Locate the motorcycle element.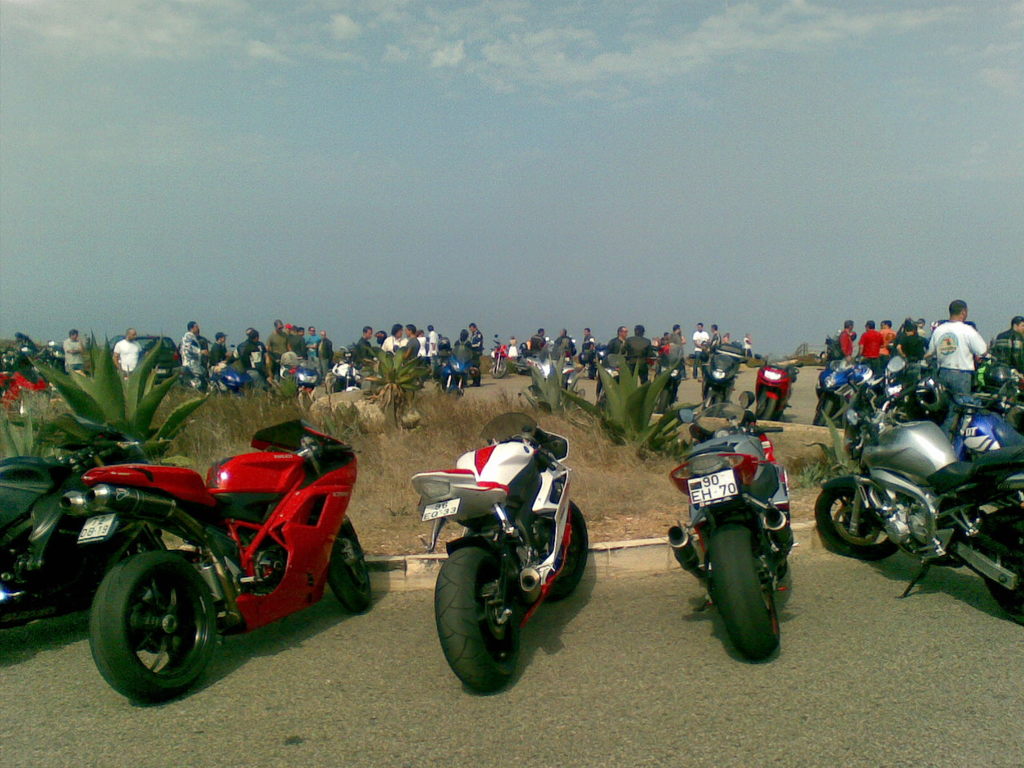
Element bbox: crop(660, 395, 798, 660).
